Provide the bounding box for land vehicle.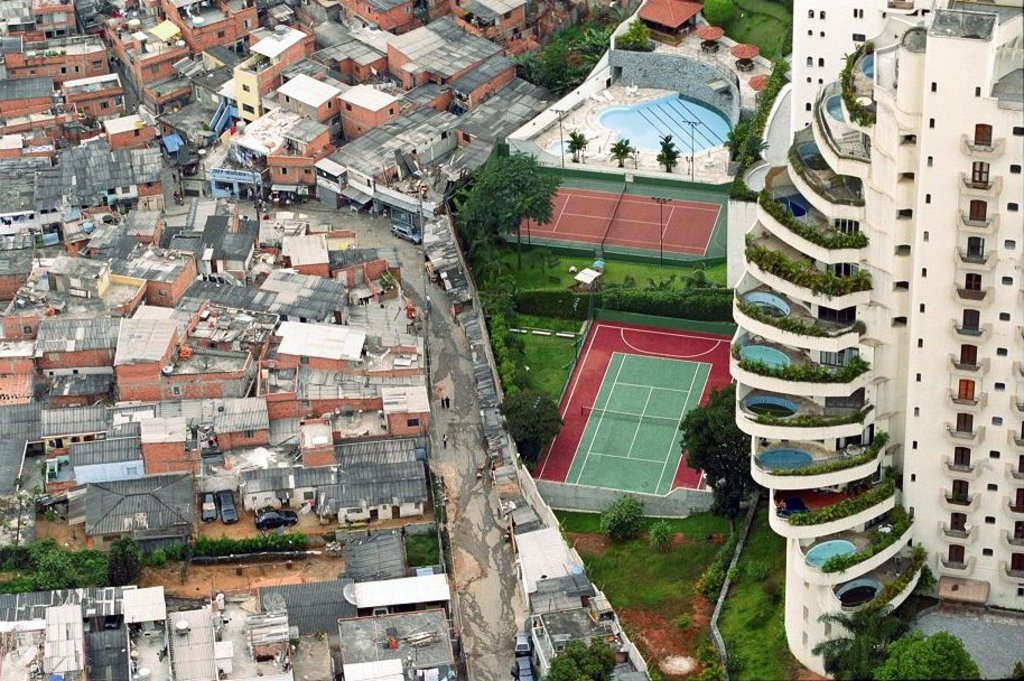
rect(218, 492, 240, 523).
